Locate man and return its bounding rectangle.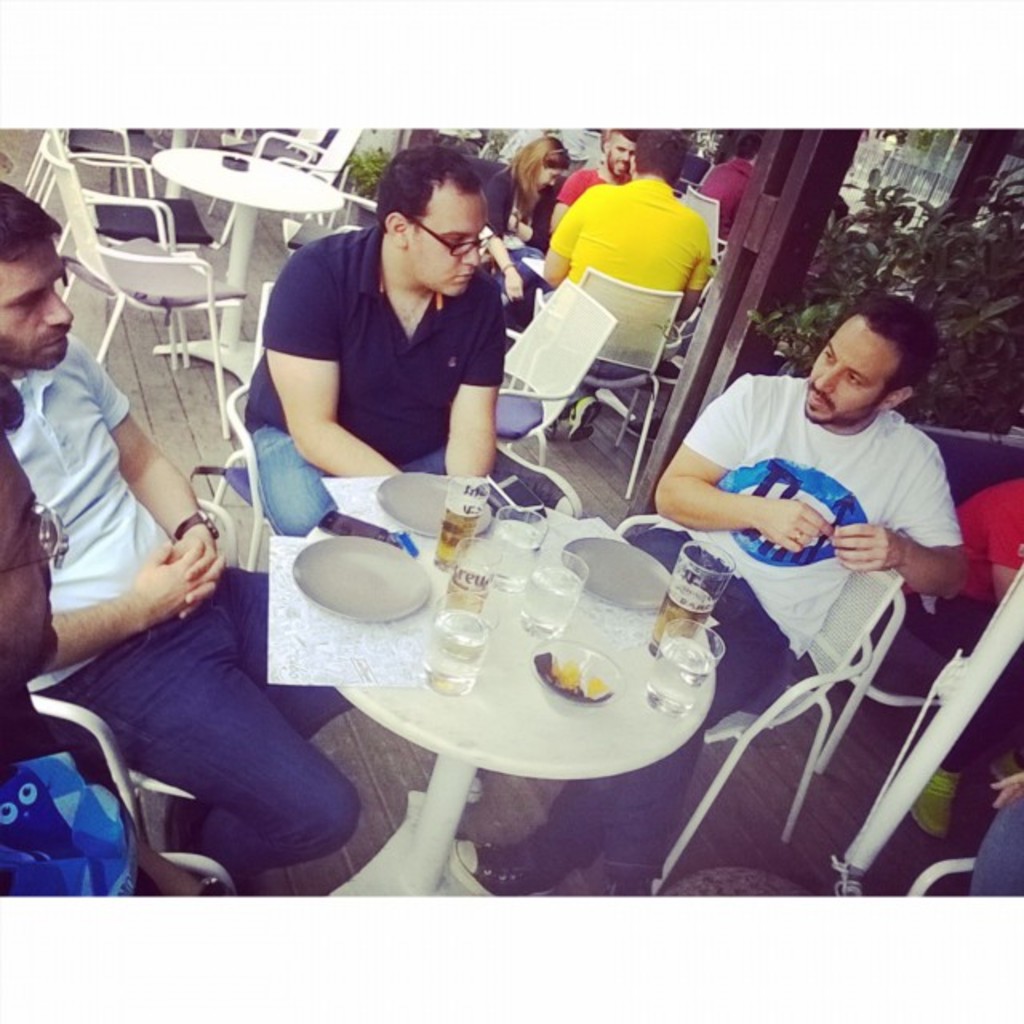
bbox=[552, 131, 637, 232].
